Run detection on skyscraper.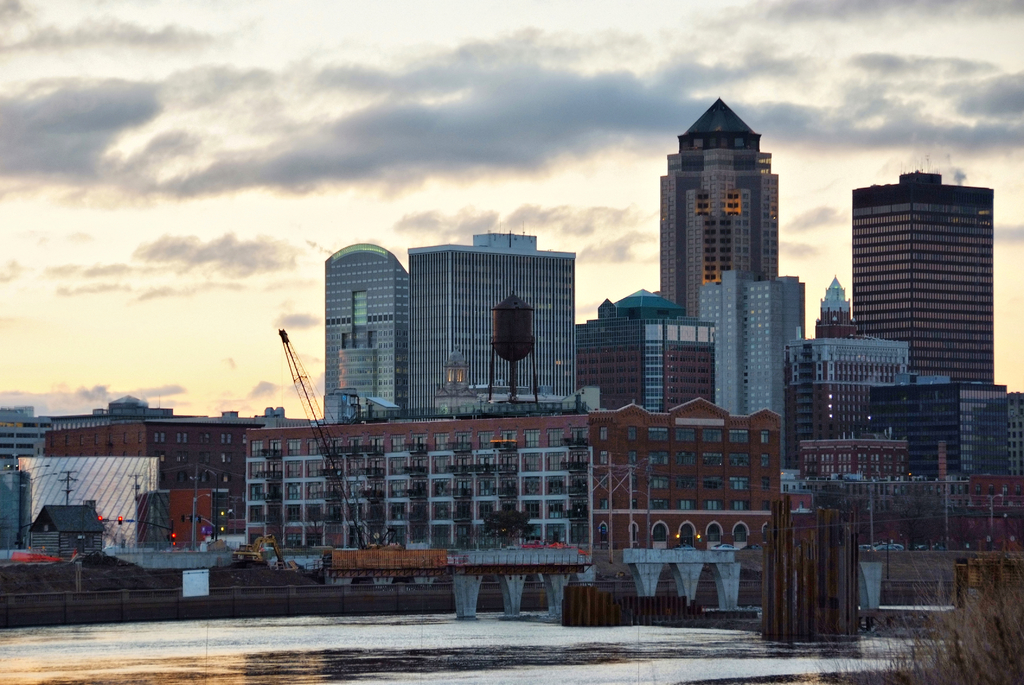
Result: crop(646, 92, 812, 333).
